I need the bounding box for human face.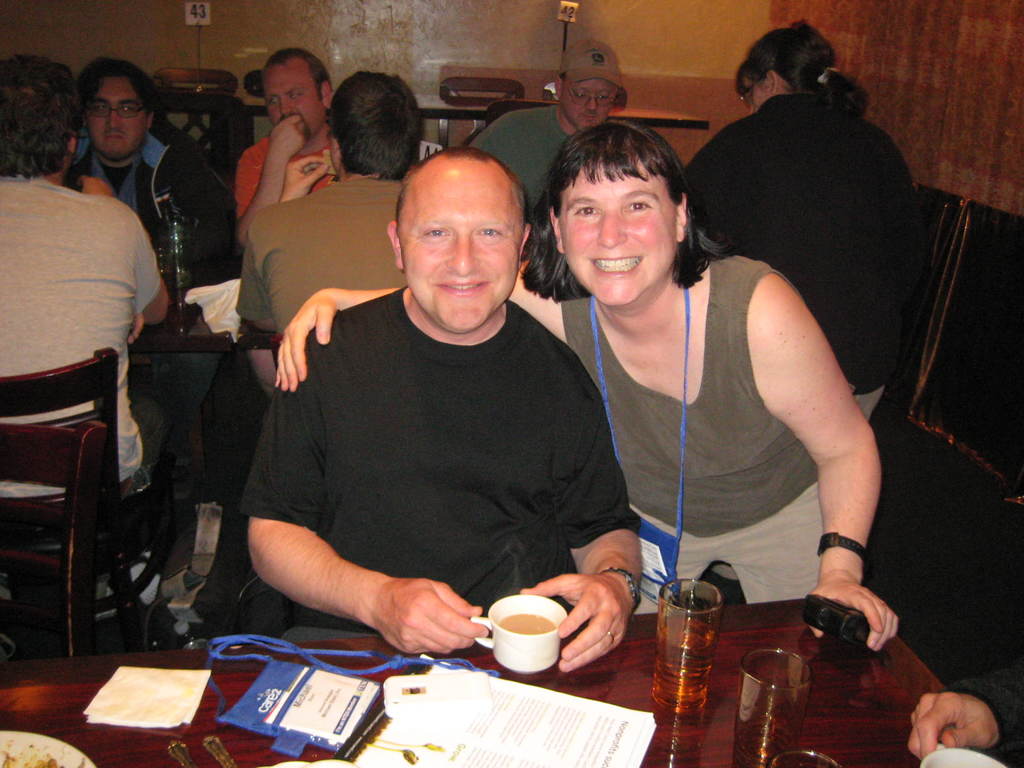
Here it is: [left=746, top=71, right=772, bottom=111].
